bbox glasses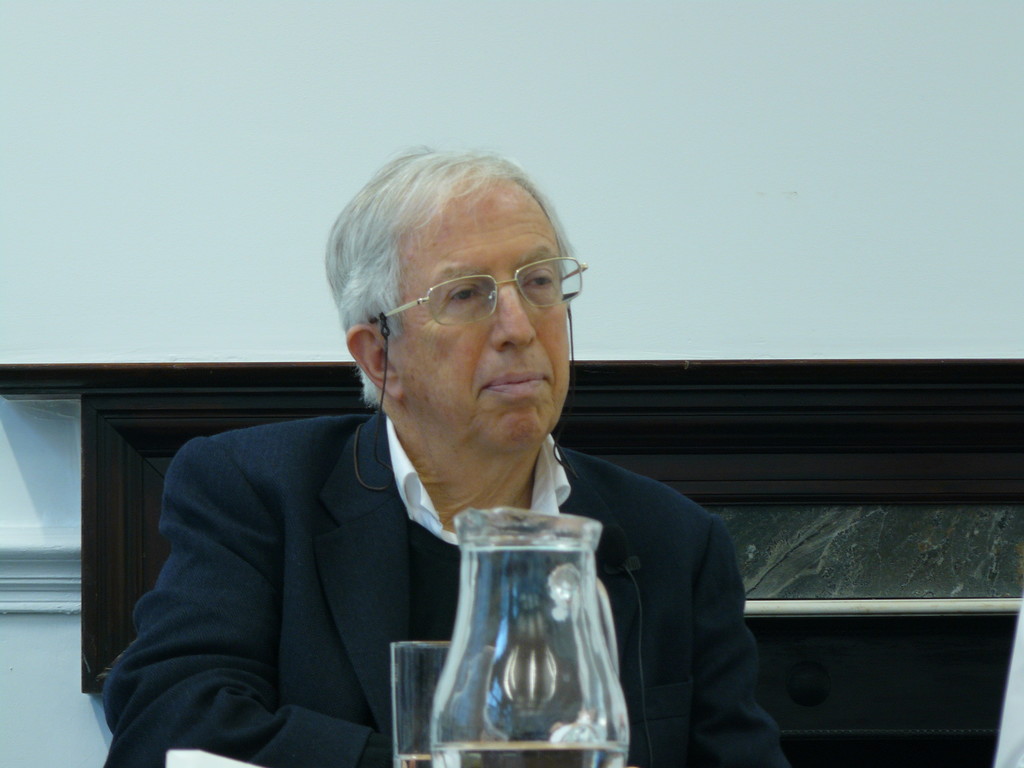
[349, 261, 579, 348]
